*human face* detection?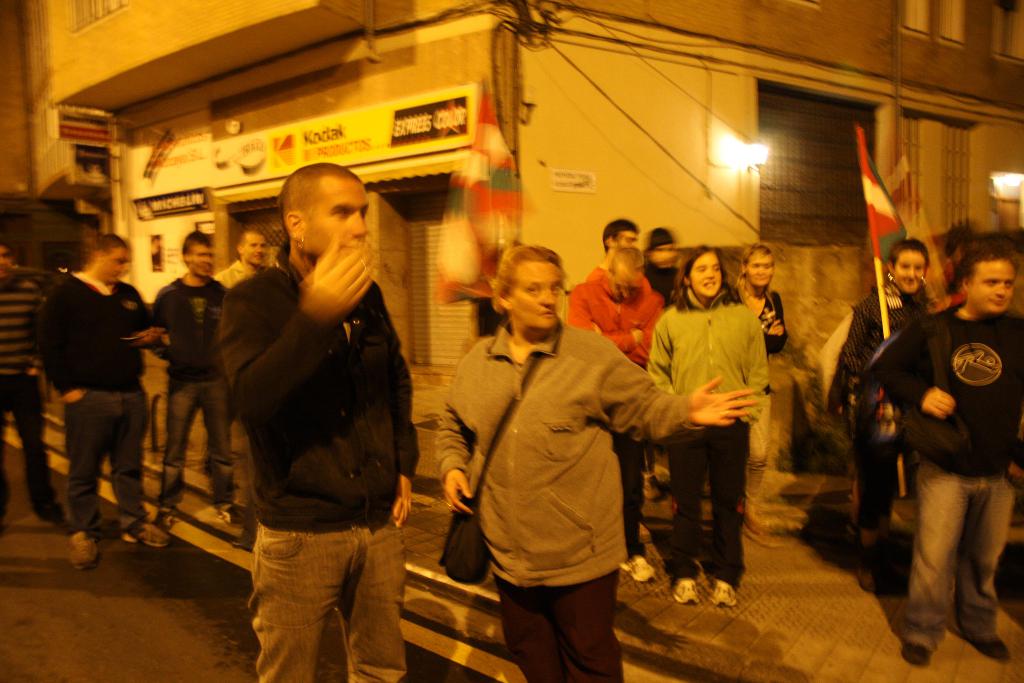
(517,252,561,331)
